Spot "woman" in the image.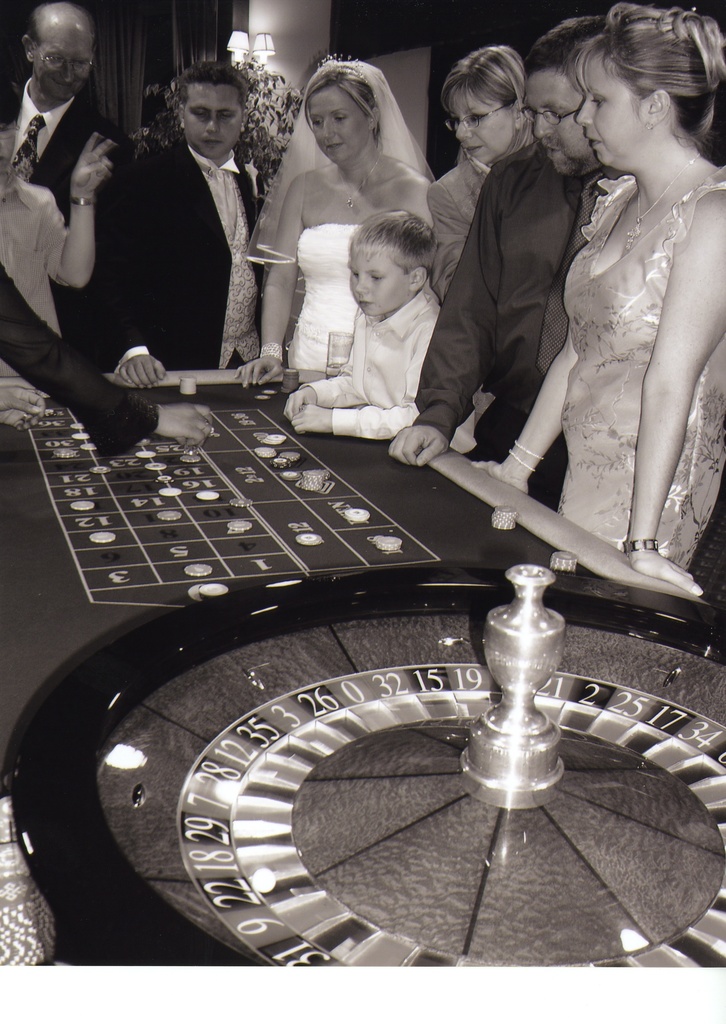
"woman" found at 468 0 725 598.
